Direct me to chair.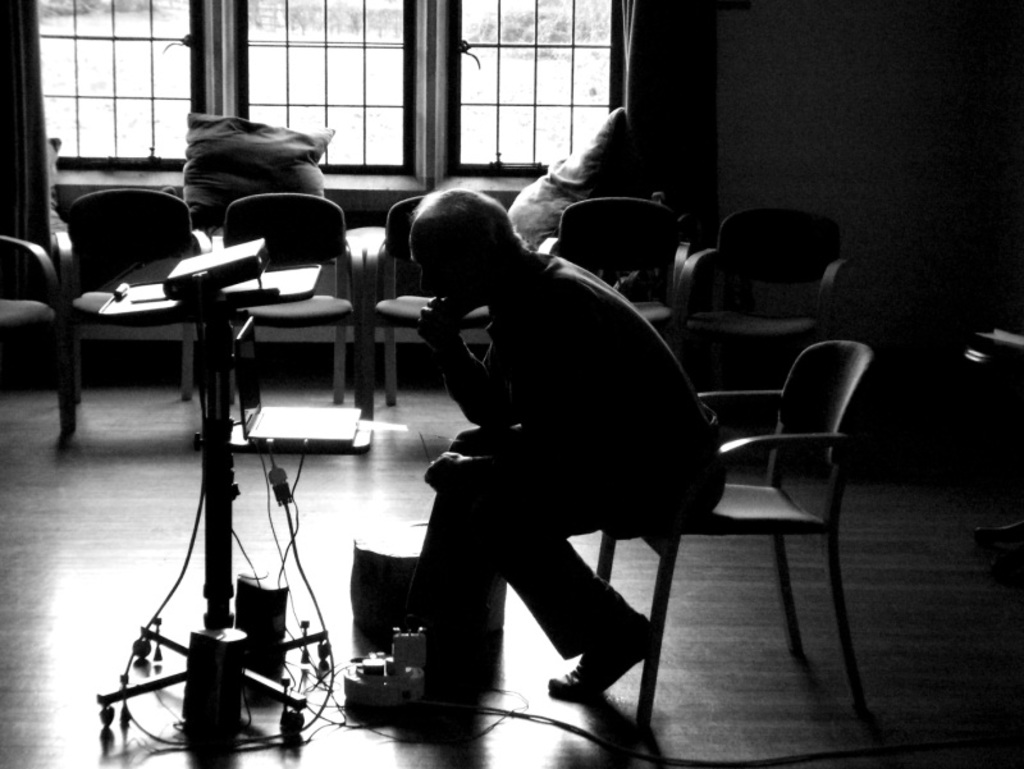
Direction: 54, 184, 204, 439.
